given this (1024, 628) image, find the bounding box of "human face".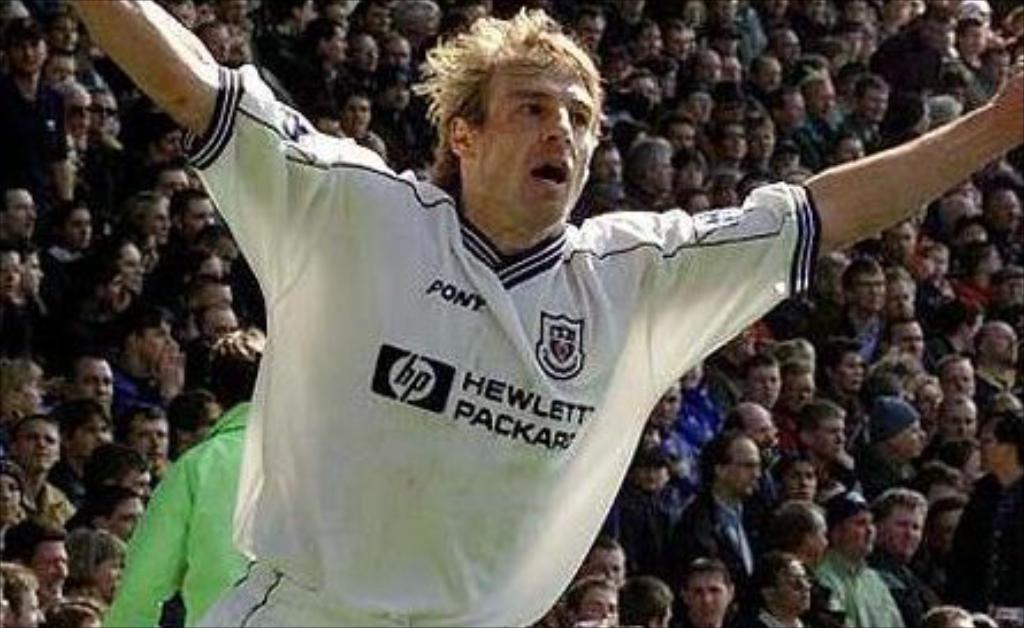
box=[129, 412, 168, 462].
